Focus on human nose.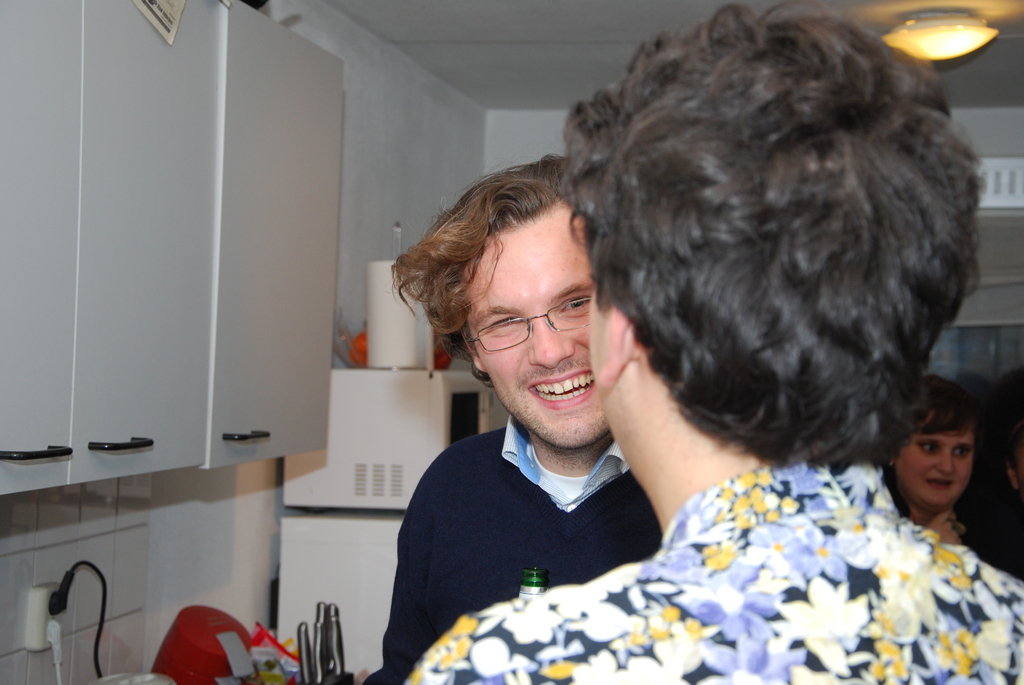
Focused at (left=933, top=445, right=956, bottom=477).
